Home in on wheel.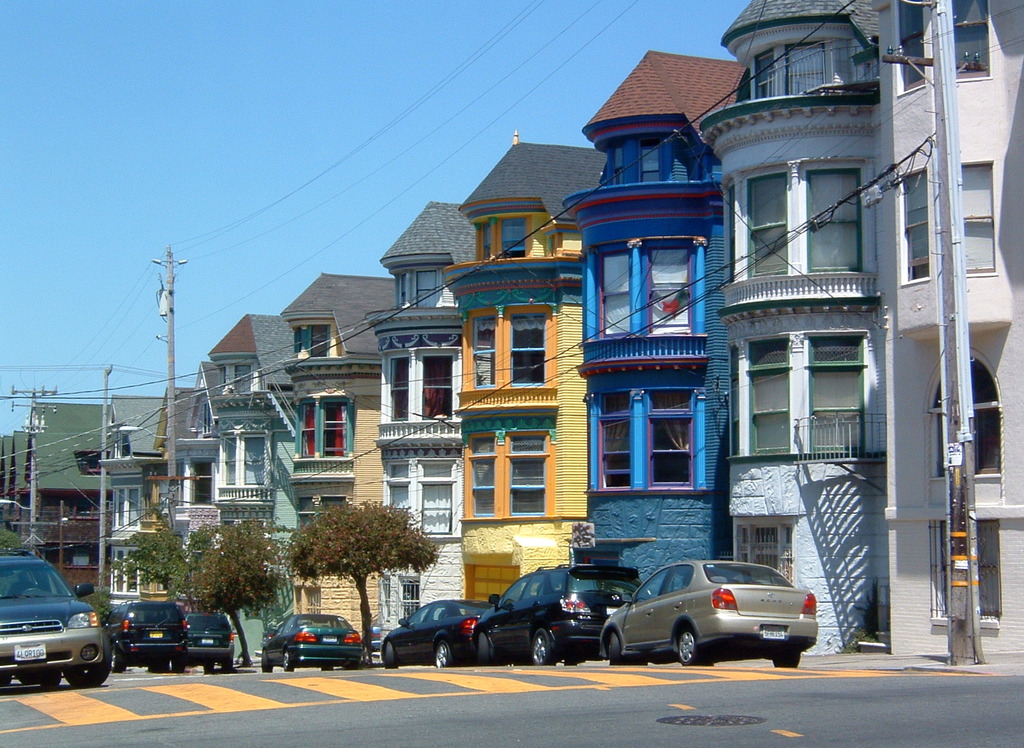
Homed in at region(260, 652, 271, 673).
